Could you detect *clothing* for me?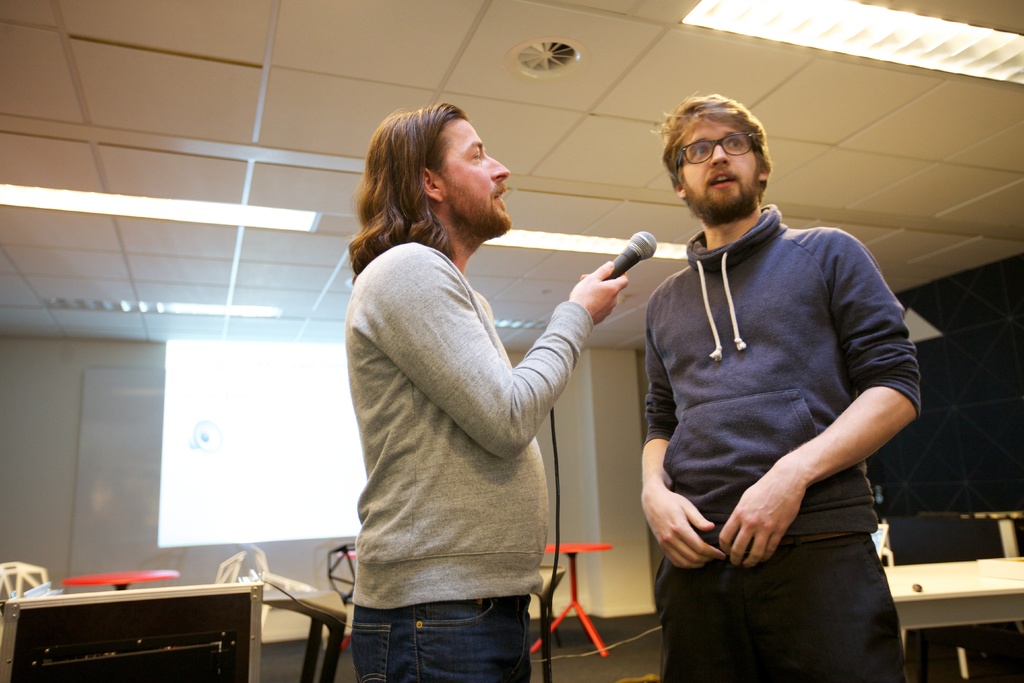
Detection result: 360,600,540,682.
